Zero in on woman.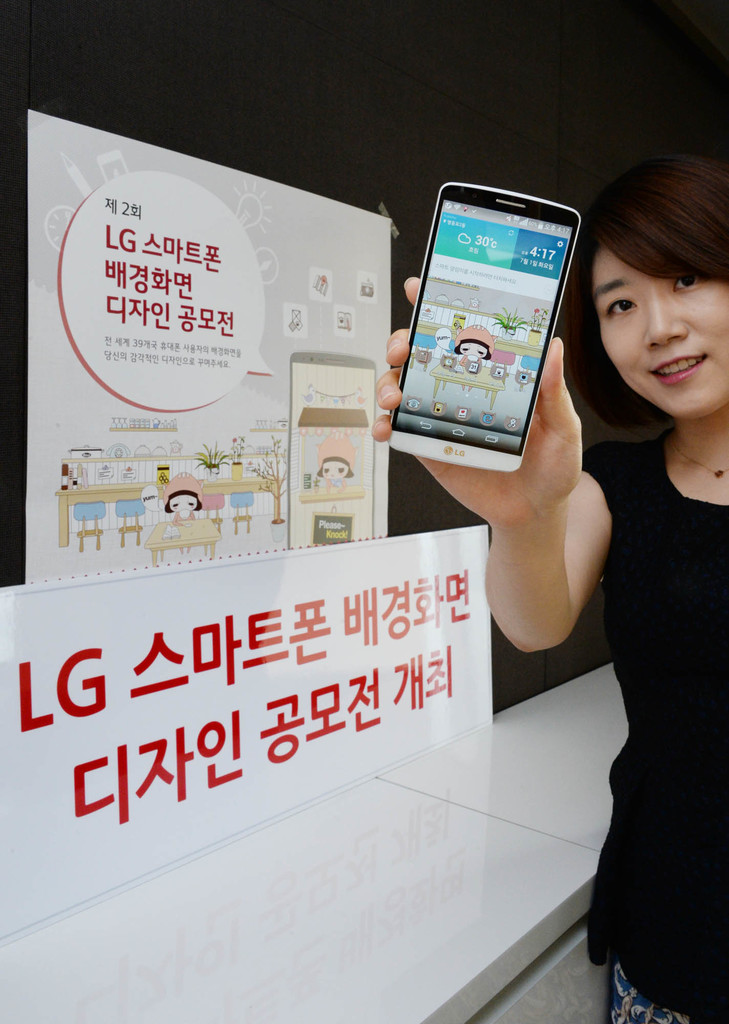
Zeroed in: 352,139,728,1023.
